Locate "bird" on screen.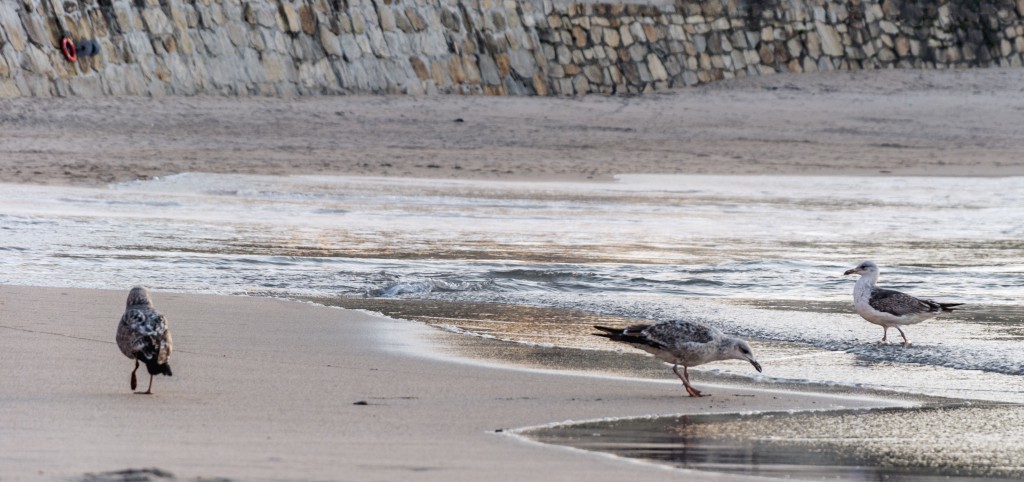
On screen at crop(108, 282, 186, 394).
